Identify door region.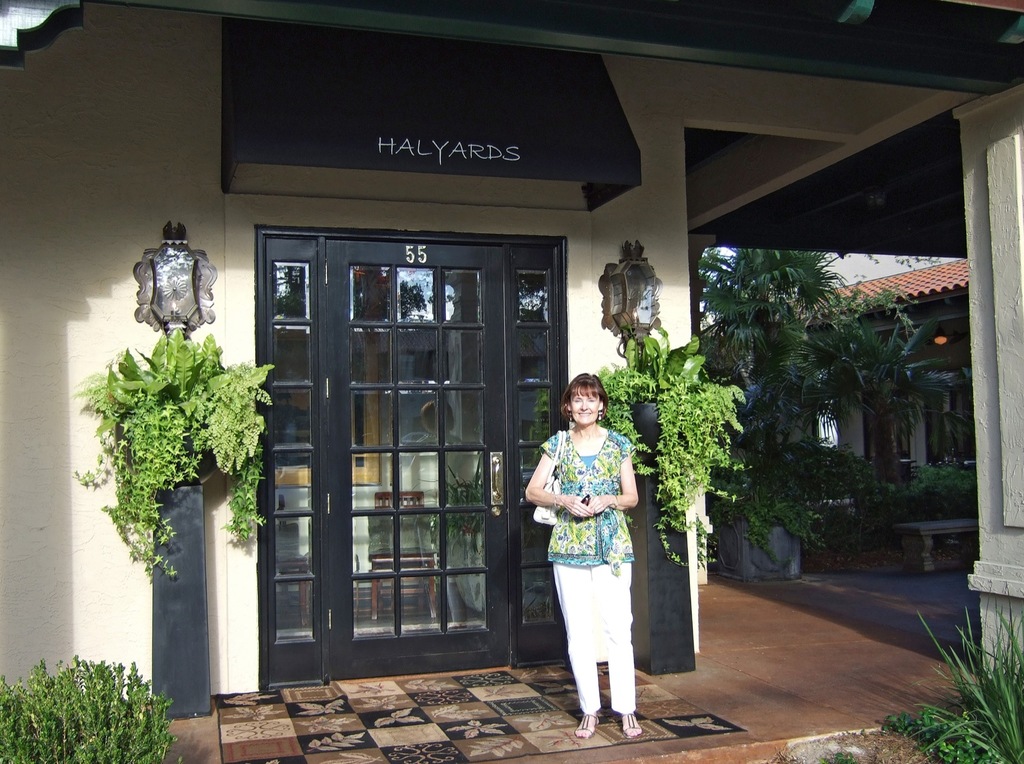
Region: x1=271 y1=208 x2=517 y2=685.
